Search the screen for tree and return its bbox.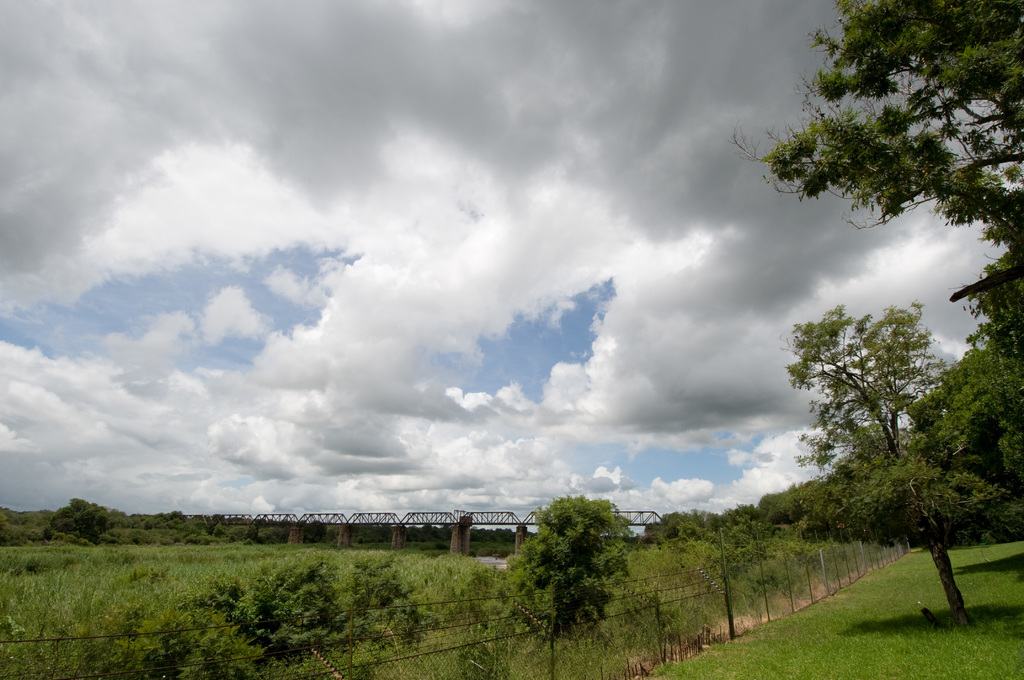
Found: region(351, 549, 440, 651).
